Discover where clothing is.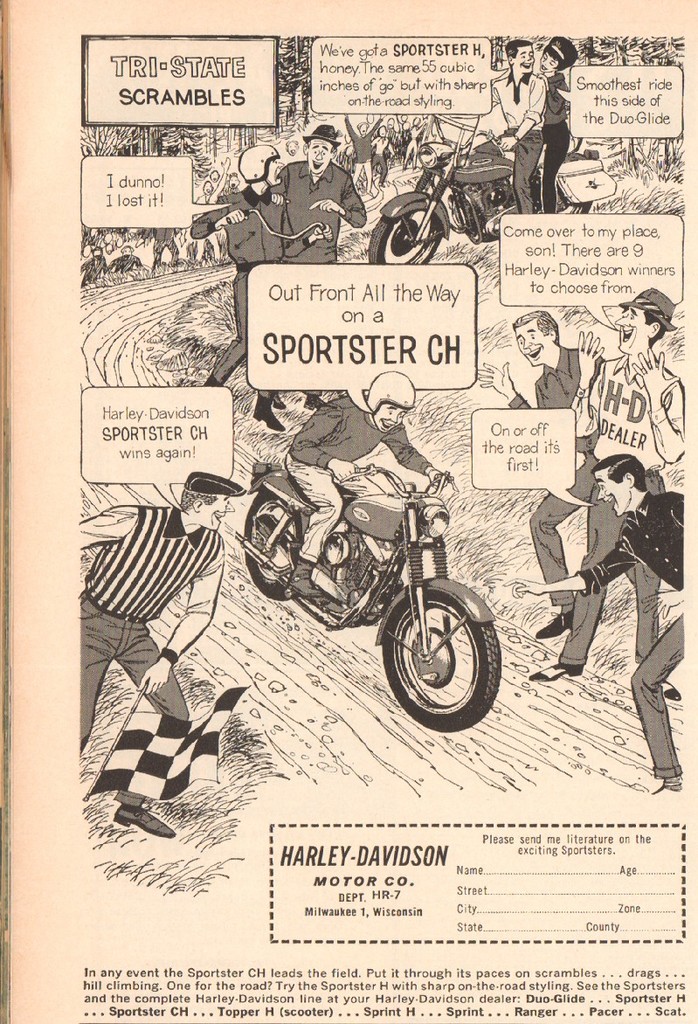
Discovered at x1=506, y1=349, x2=610, y2=605.
